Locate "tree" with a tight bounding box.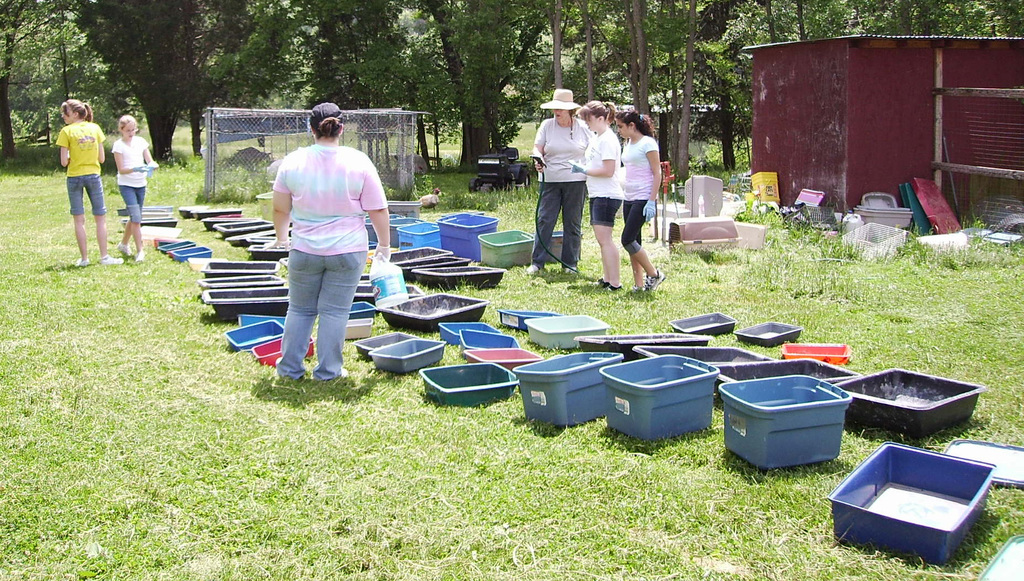
l=346, t=35, r=458, b=161.
